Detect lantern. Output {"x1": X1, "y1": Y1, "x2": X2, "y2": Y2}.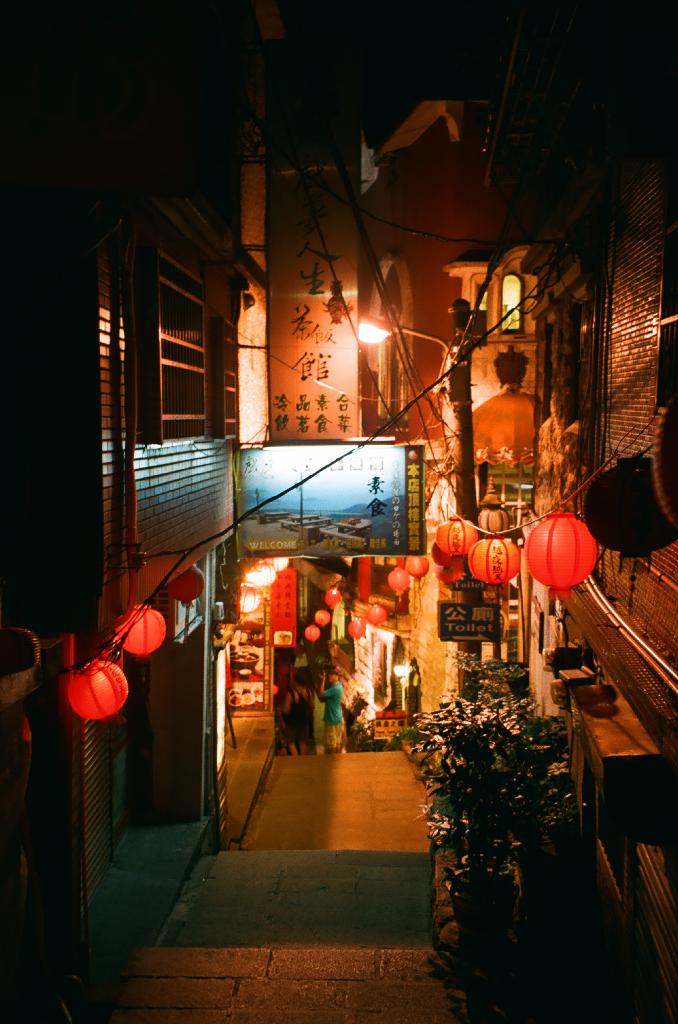
{"x1": 437, "y1": 567, "x2": 463, "y2": 595}.
